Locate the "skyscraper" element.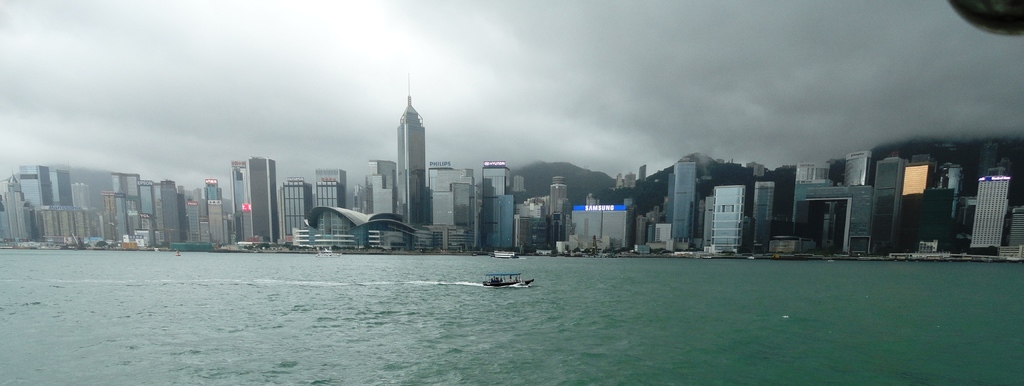
Element bbox: detection(18, 161, 51, 202).
